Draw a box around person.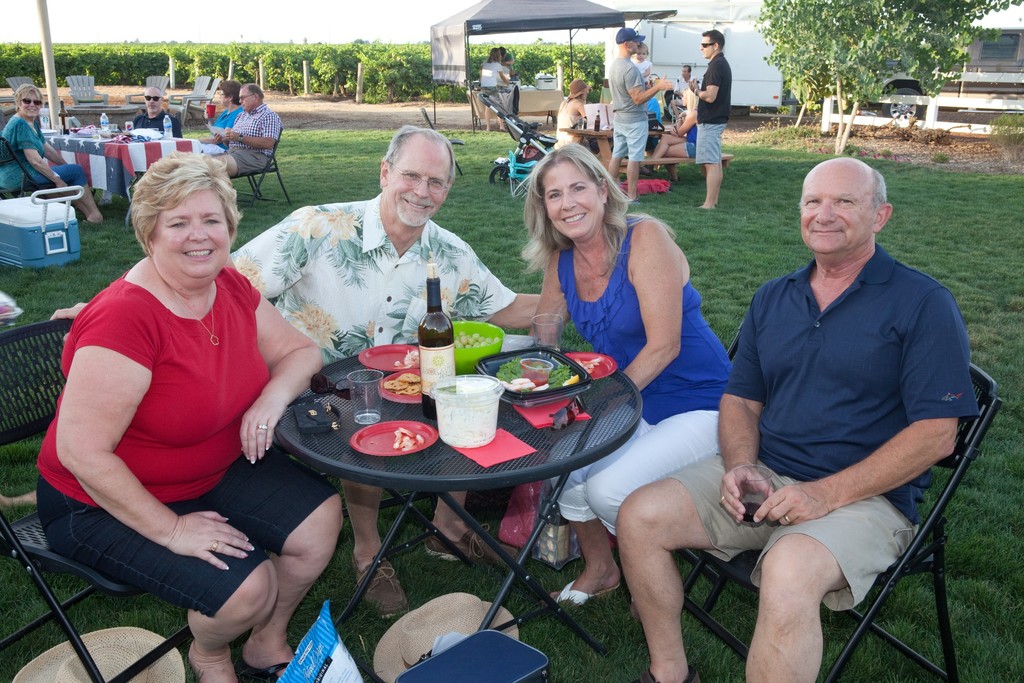
49:125:543:616.
